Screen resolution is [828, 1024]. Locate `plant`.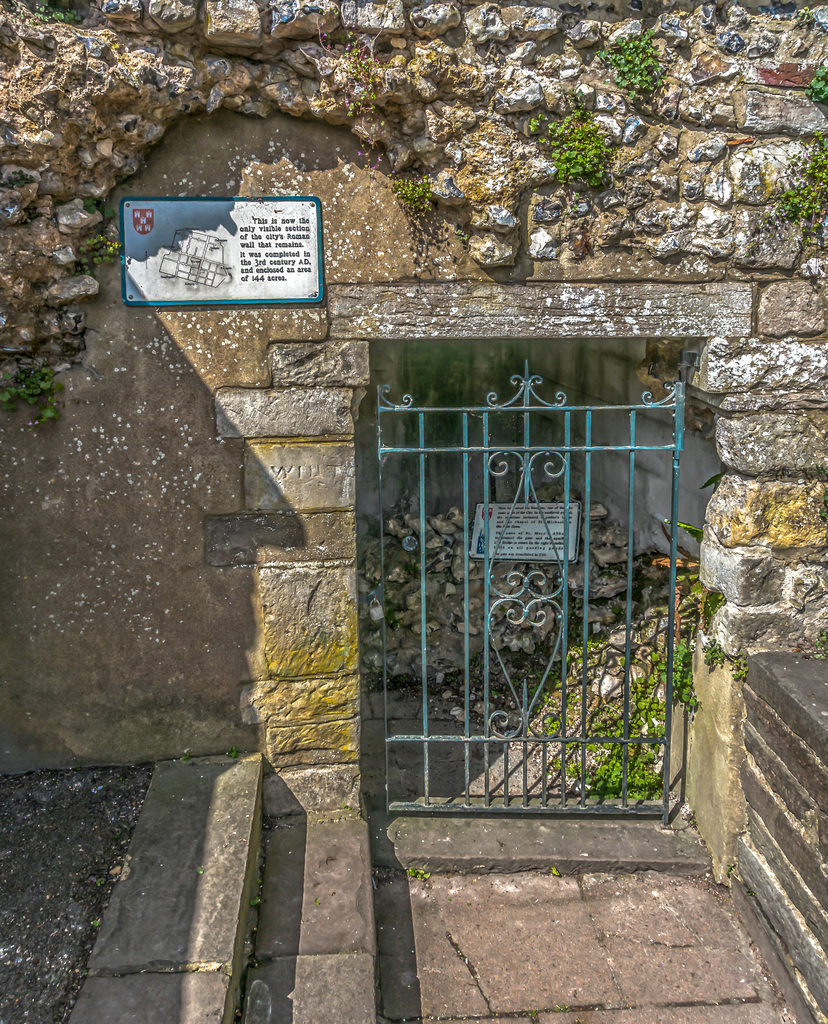
locate(219, 742, 242, 764).
